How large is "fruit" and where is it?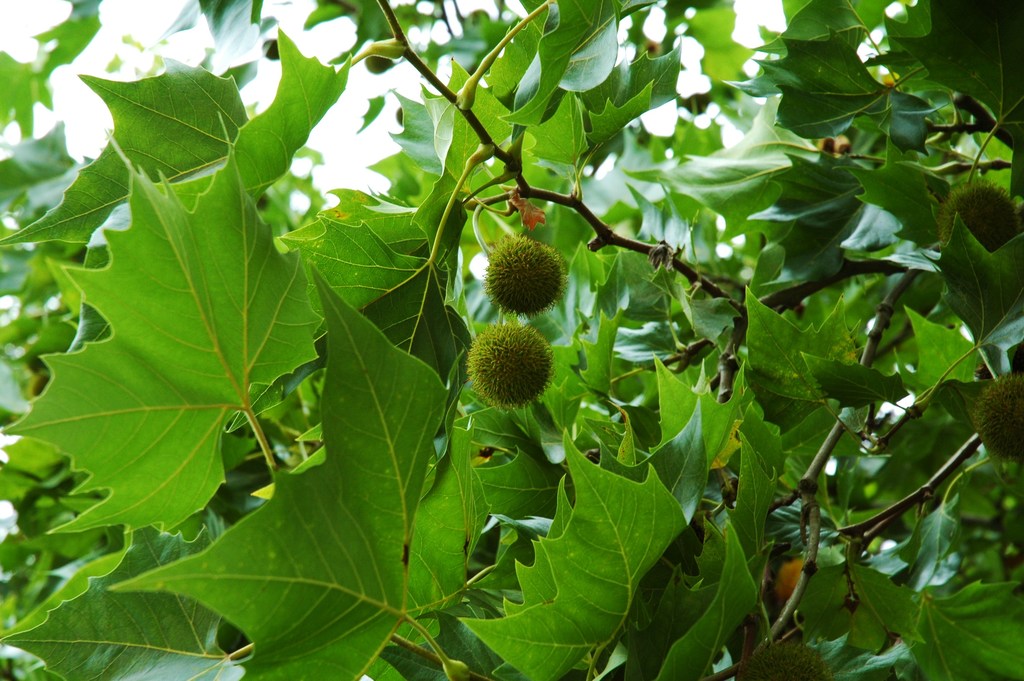
Bounding box: [x1=491, y1=236, x2=571, y2=315].
